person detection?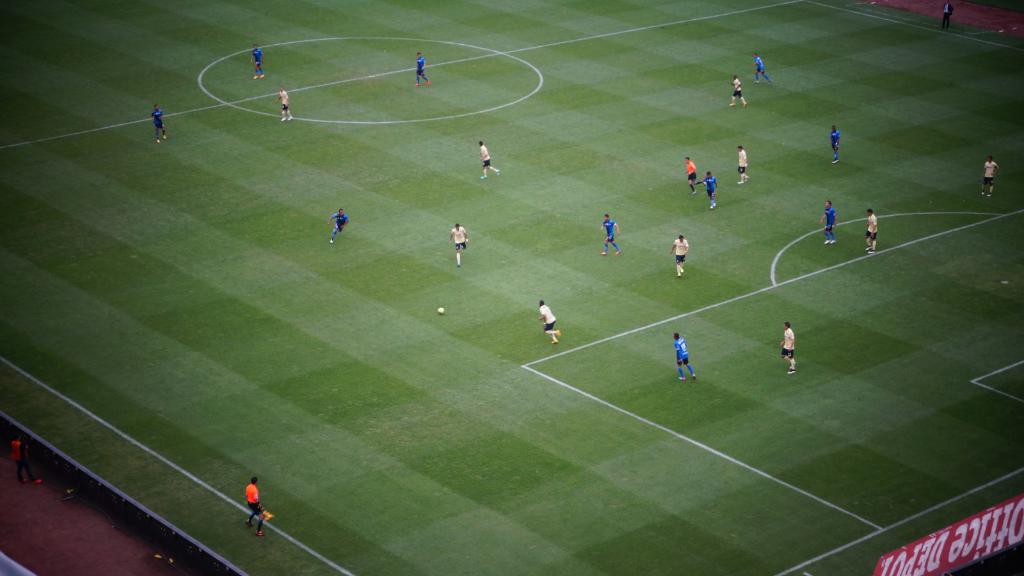
(674, 332, 694, 382)
